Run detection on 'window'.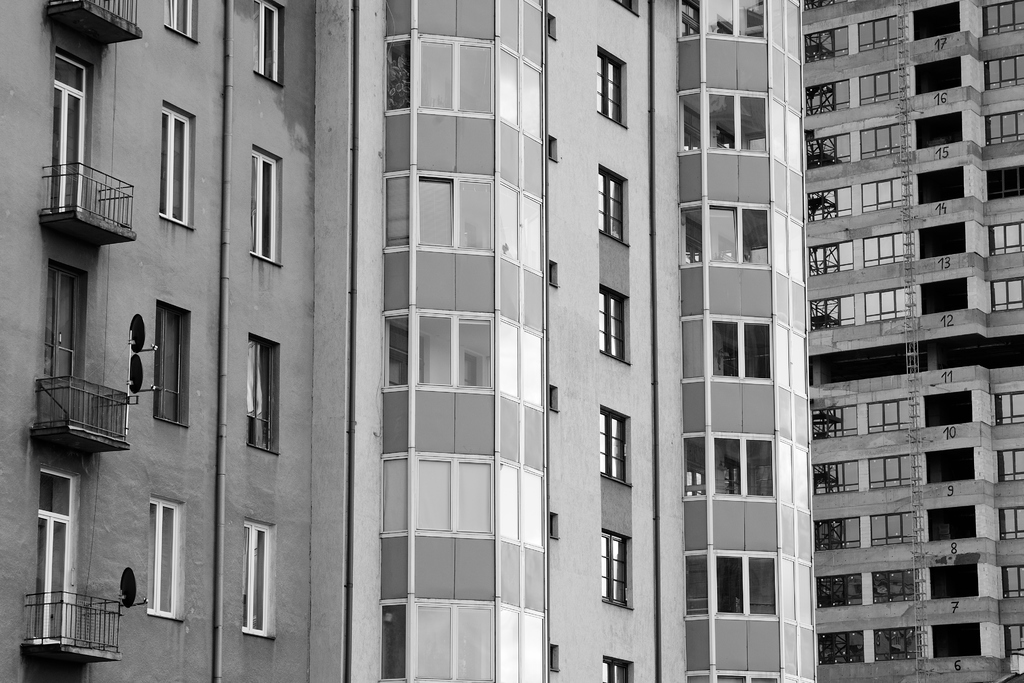
Result: rect(155, 103, 191, 231).
